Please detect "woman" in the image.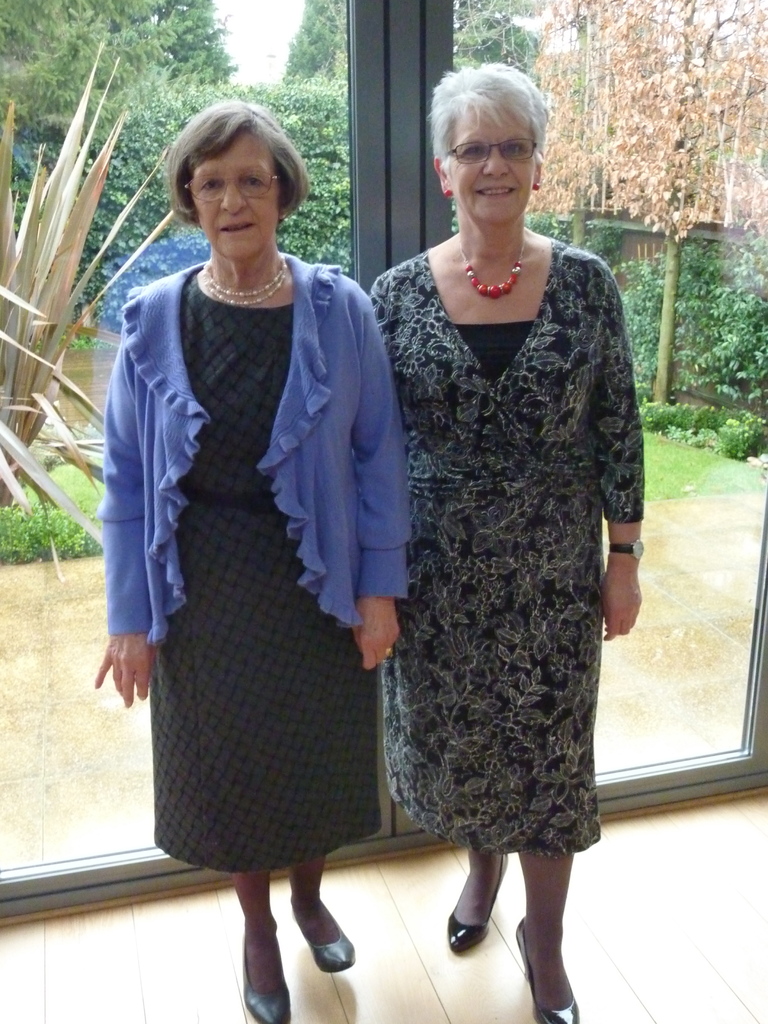
<box>367,56,648,1023</box>.
